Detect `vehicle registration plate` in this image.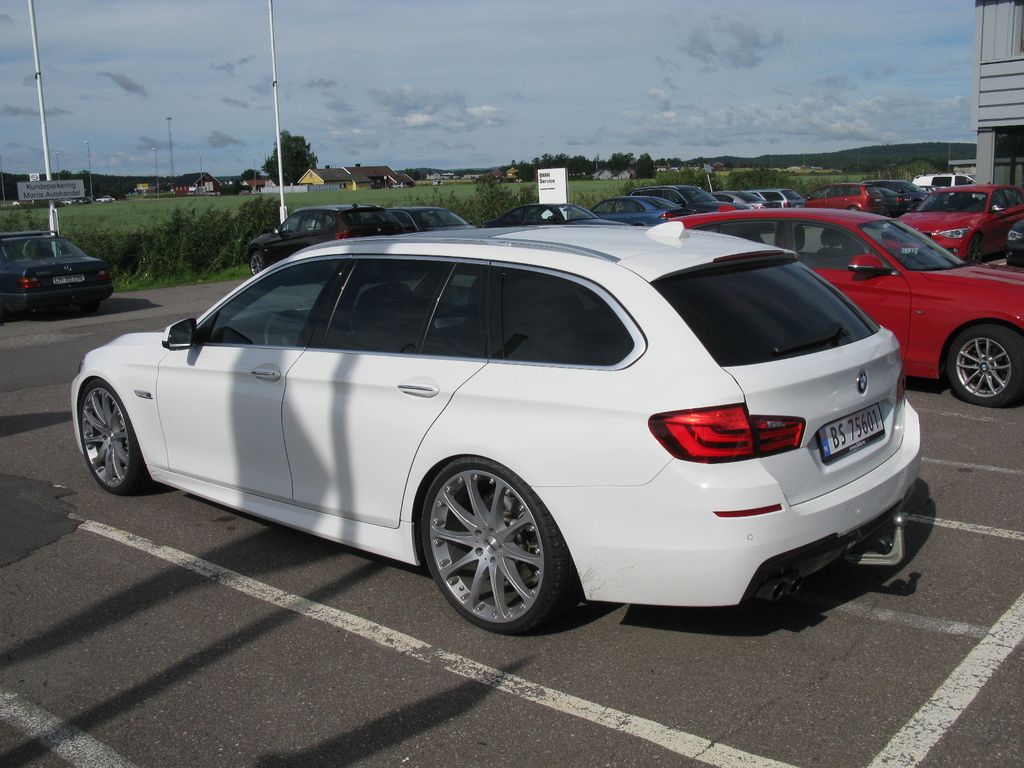
Detection: l=818, t=406, r=888, b=463.
